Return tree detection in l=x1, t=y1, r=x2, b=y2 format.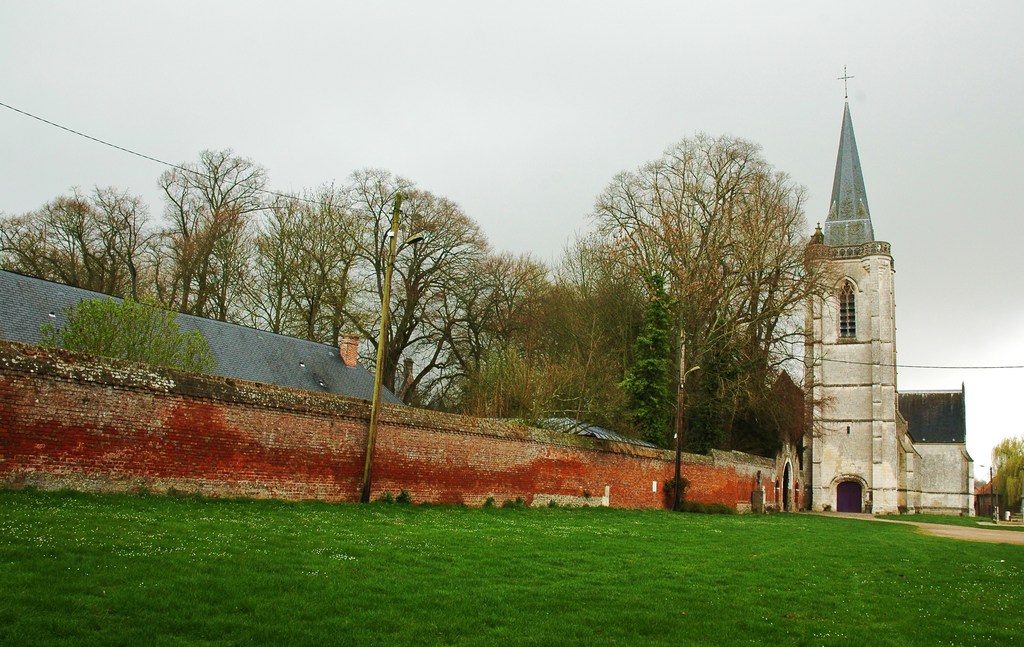
l=475, t=243, r=565, b=344.
